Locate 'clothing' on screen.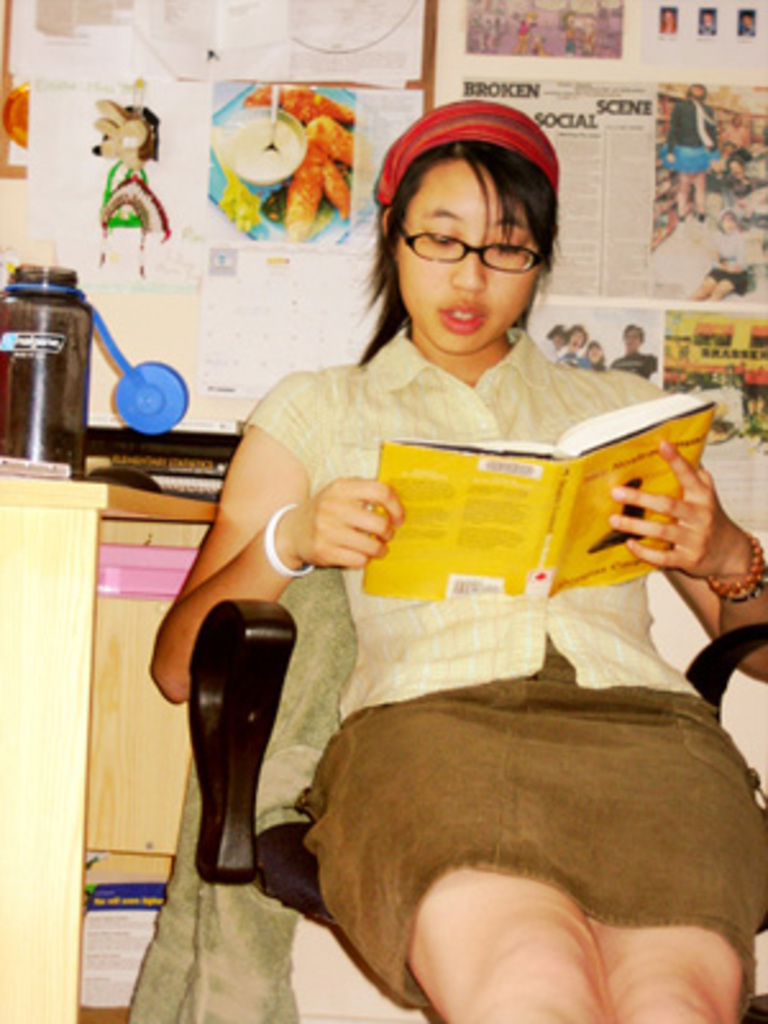
On screen at 568, 353, 604, 369.
